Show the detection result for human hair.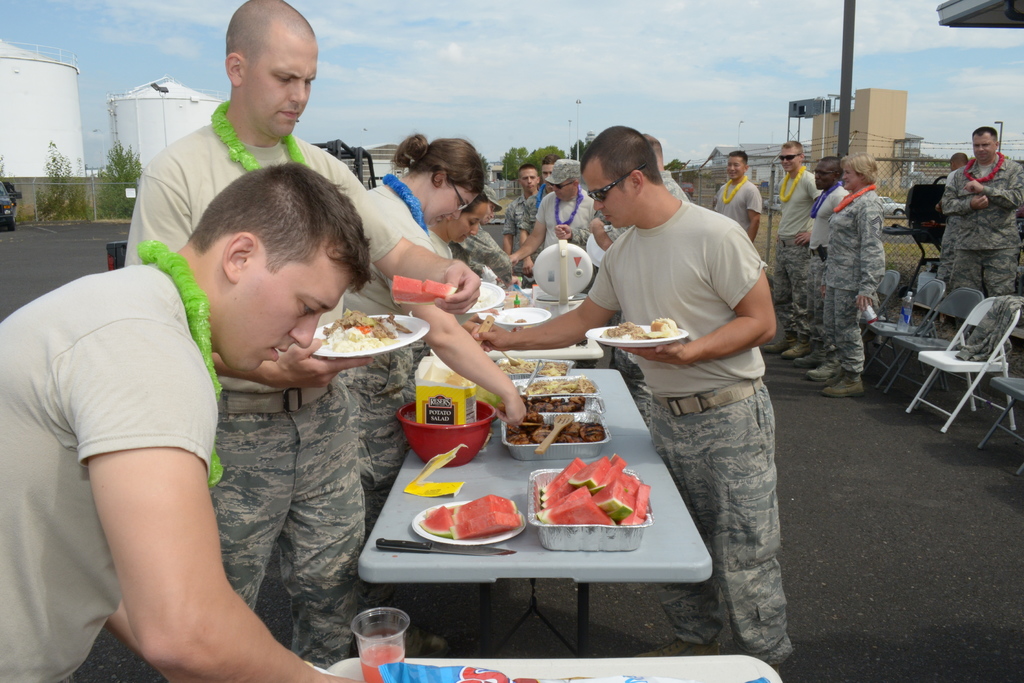
<region>588, 128, 677, 208</region>.
